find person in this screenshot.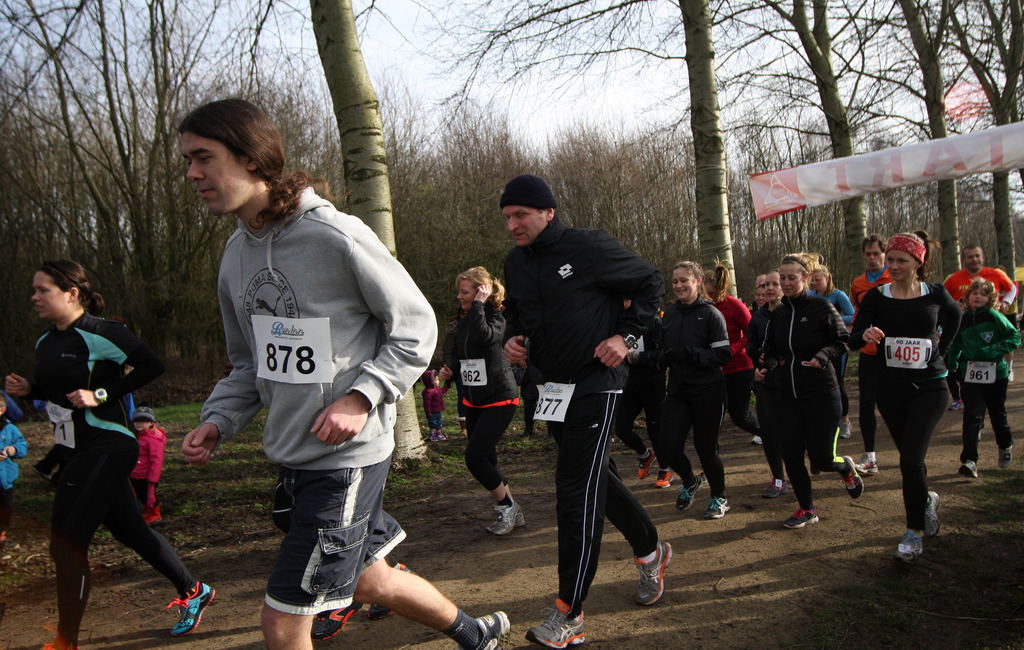
The bounding box for person is x1=700 y1=261 x2=770 y2=437.
